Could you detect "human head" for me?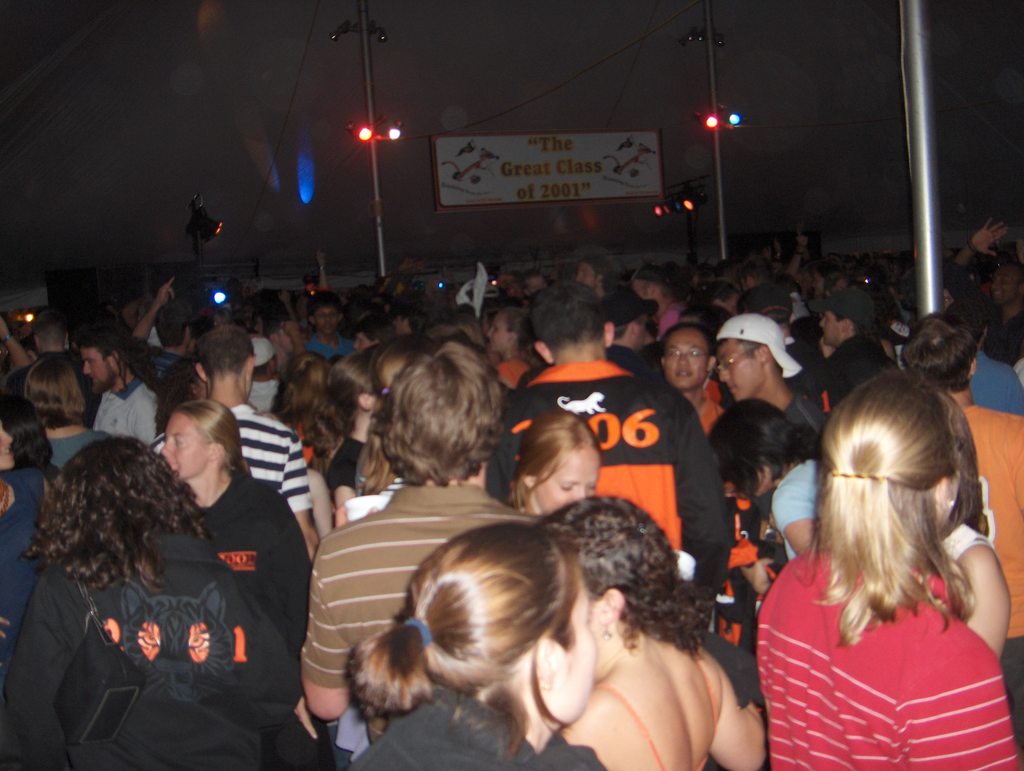
Detection result: select_region(381, 532, 600, 740).
